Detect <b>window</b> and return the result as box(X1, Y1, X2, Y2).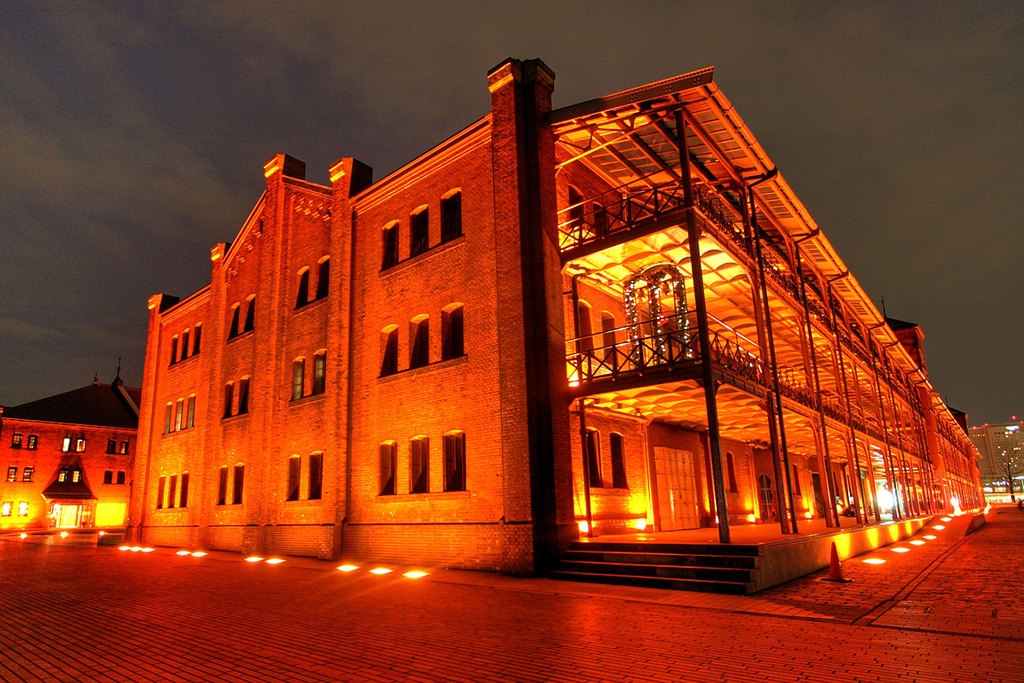
box(436, 300, 467, 362).
